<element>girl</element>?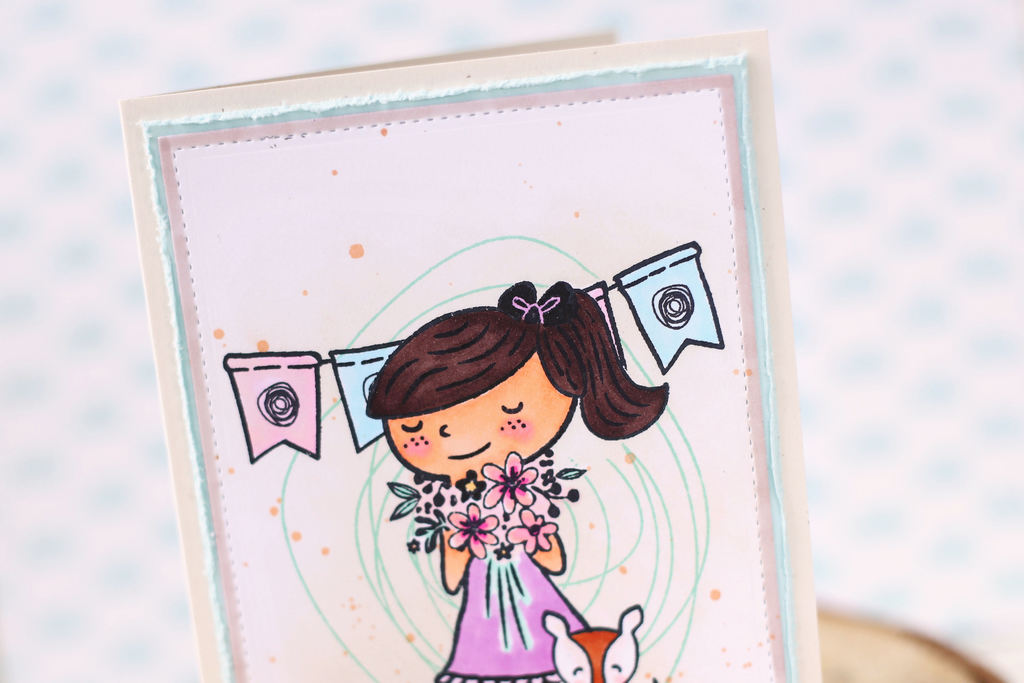
detection(364, 277, 673, 682)
